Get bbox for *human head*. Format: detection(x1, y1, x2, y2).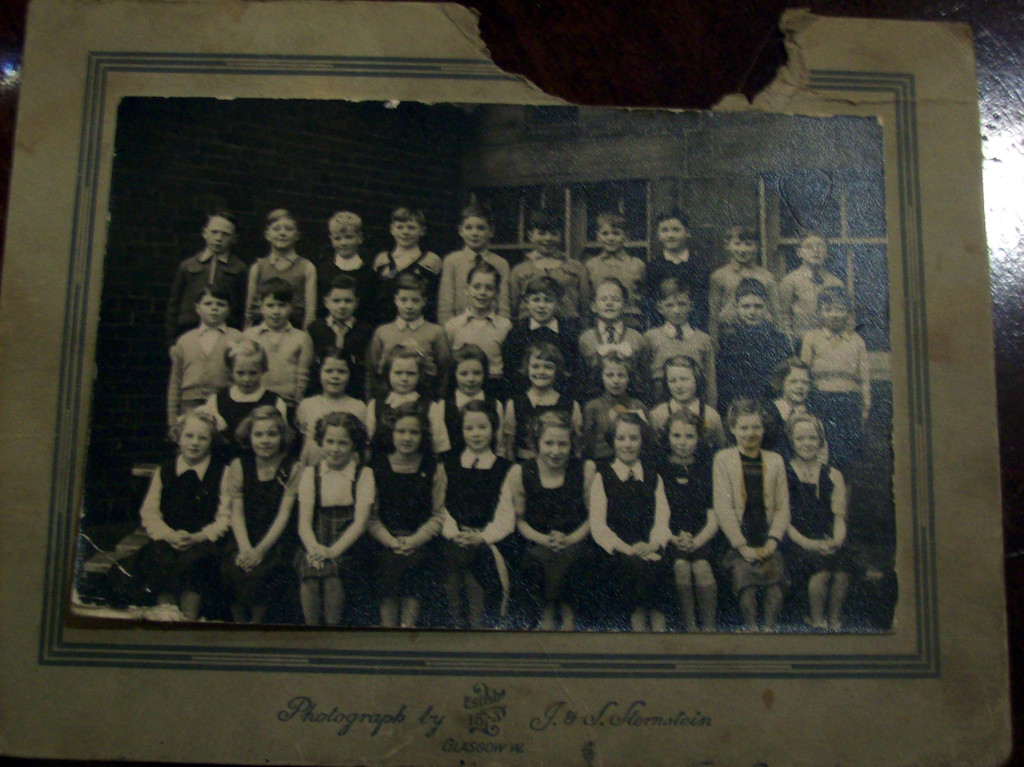
detection(317, 350, 349, 394).
